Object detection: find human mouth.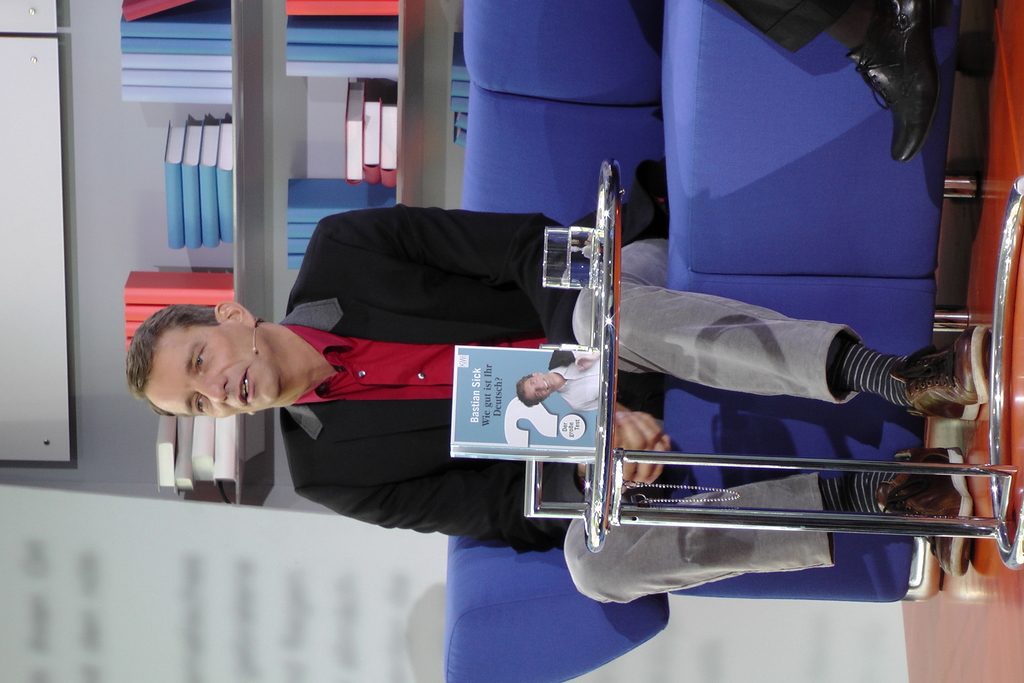
BBox(239, 375, 250, 404).
